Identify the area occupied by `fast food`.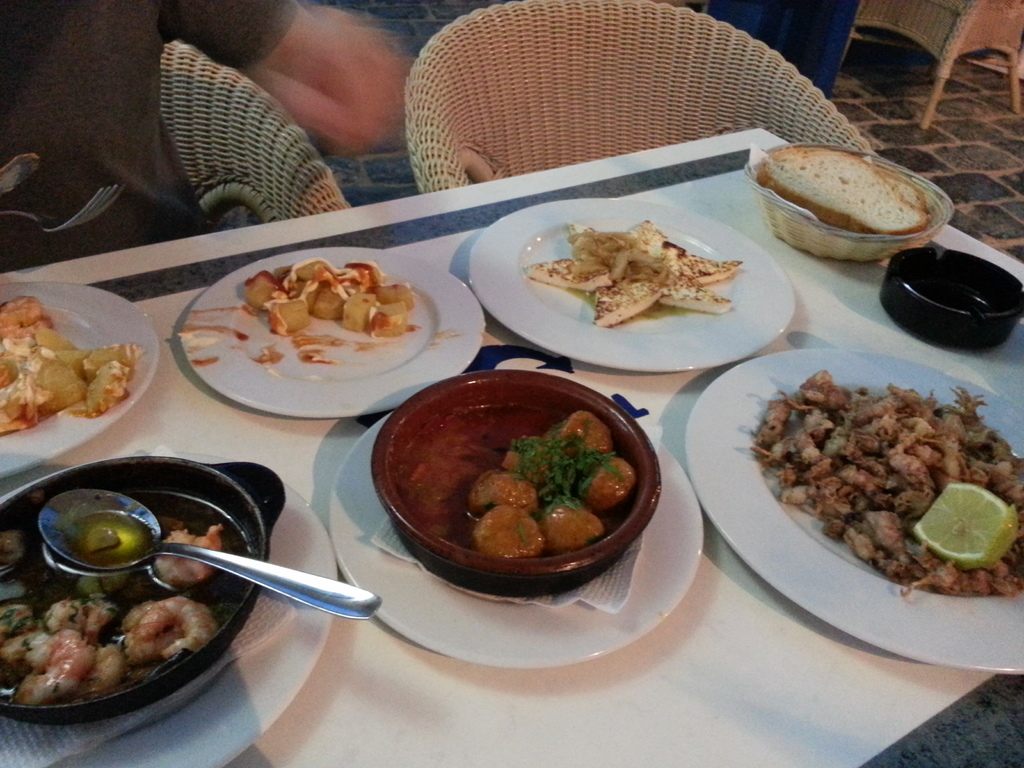
Area: [x1=3, y1=298, x2=138, y2=444].
